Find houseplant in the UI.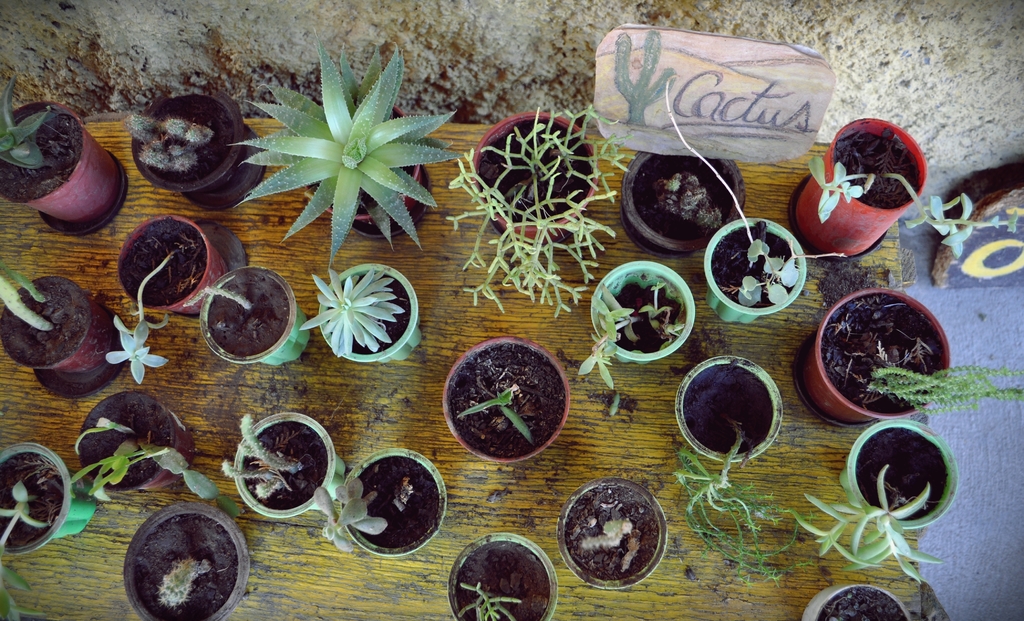
UI element at detection(224, 41, 465, 258).
